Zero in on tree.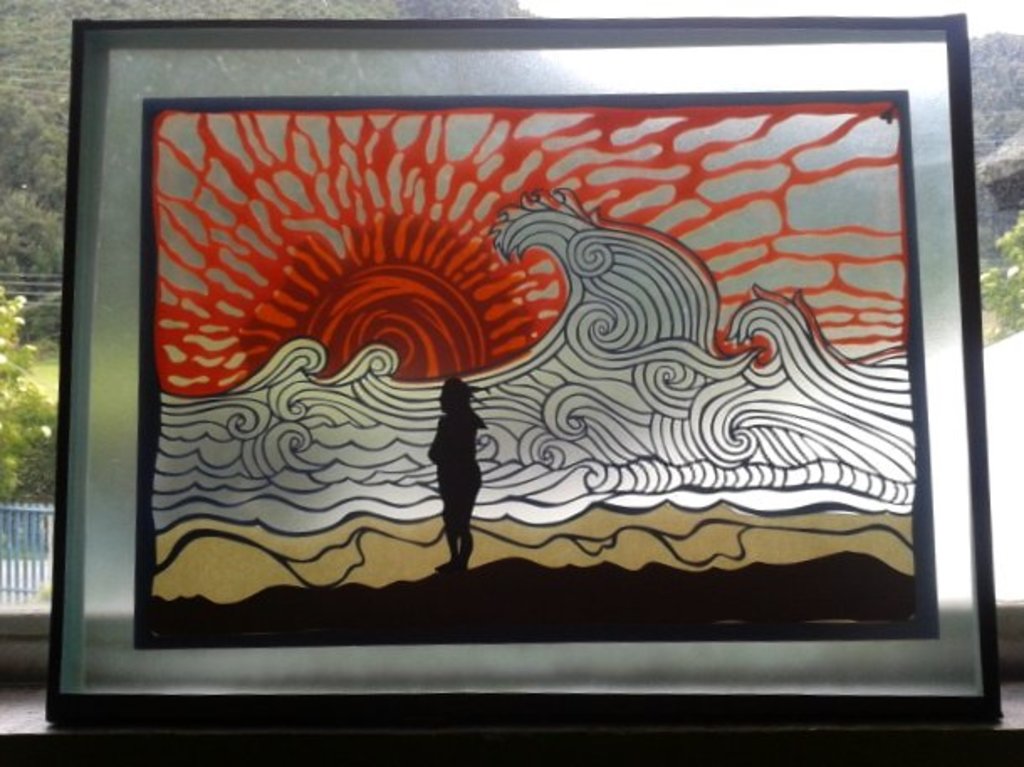
Zeroed in: select_region(972, 35, 1022, 210).
